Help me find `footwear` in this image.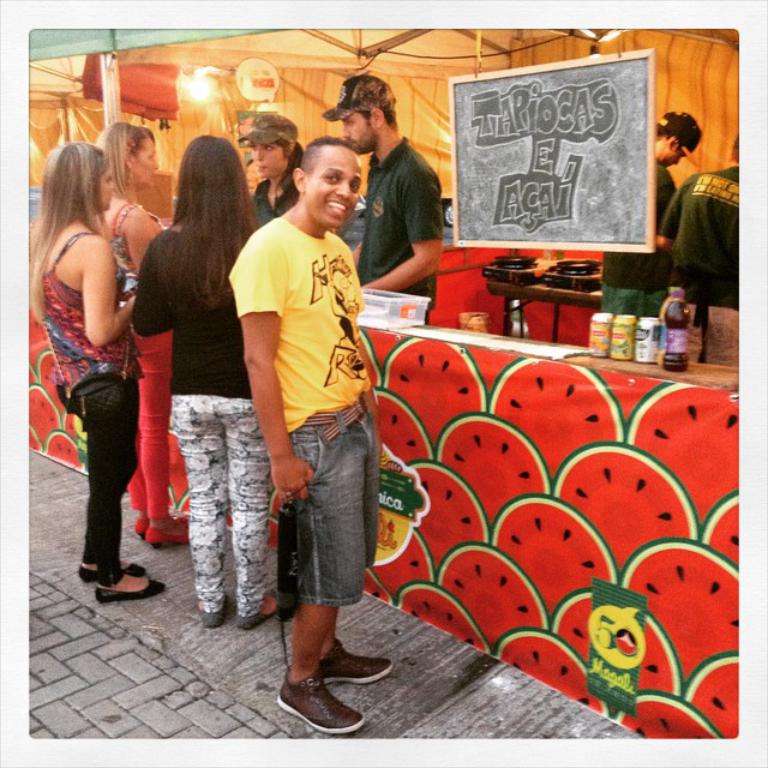
Found it: bbox=(146, 529, 194, 547).
